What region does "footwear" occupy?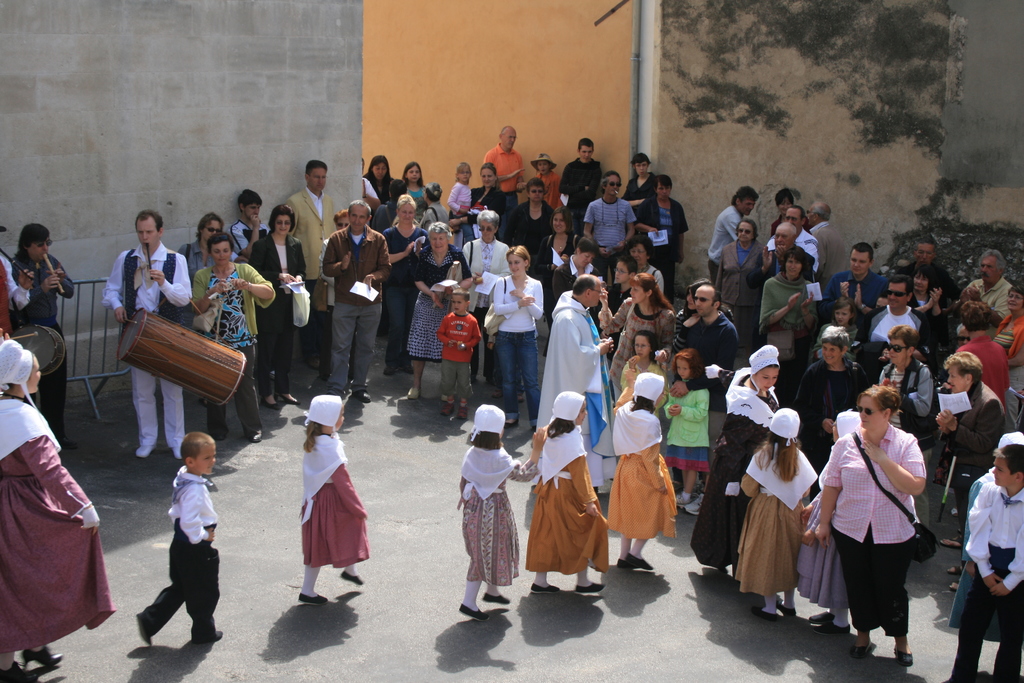
rect(677, 491, 706, 516).
